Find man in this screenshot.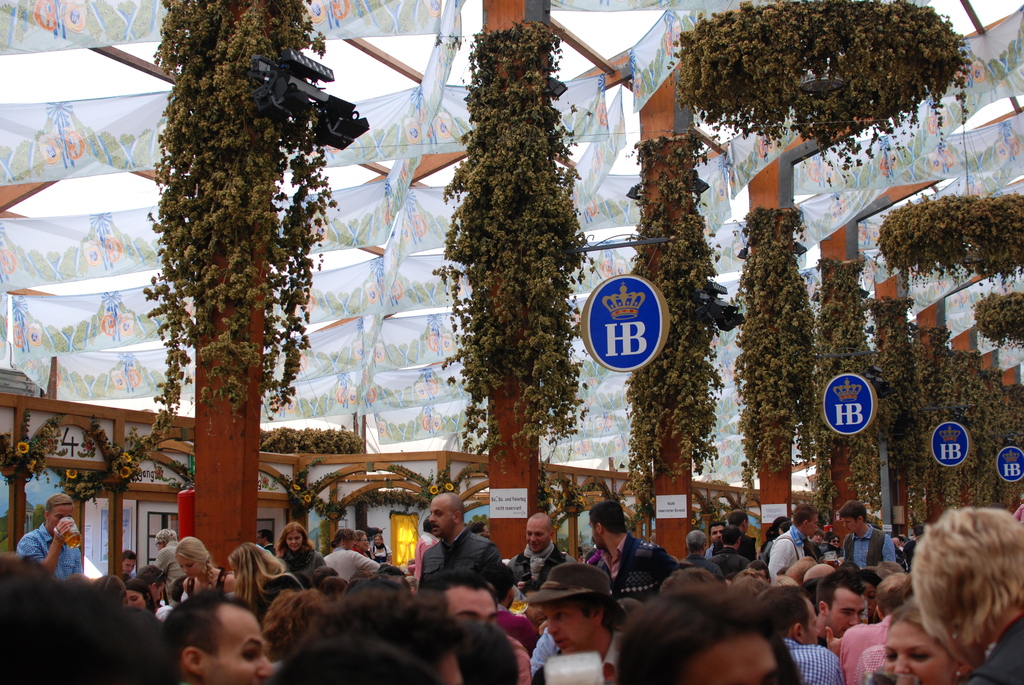
The bounding box for man is [left=584, top=495, right=682, bottom=604].
